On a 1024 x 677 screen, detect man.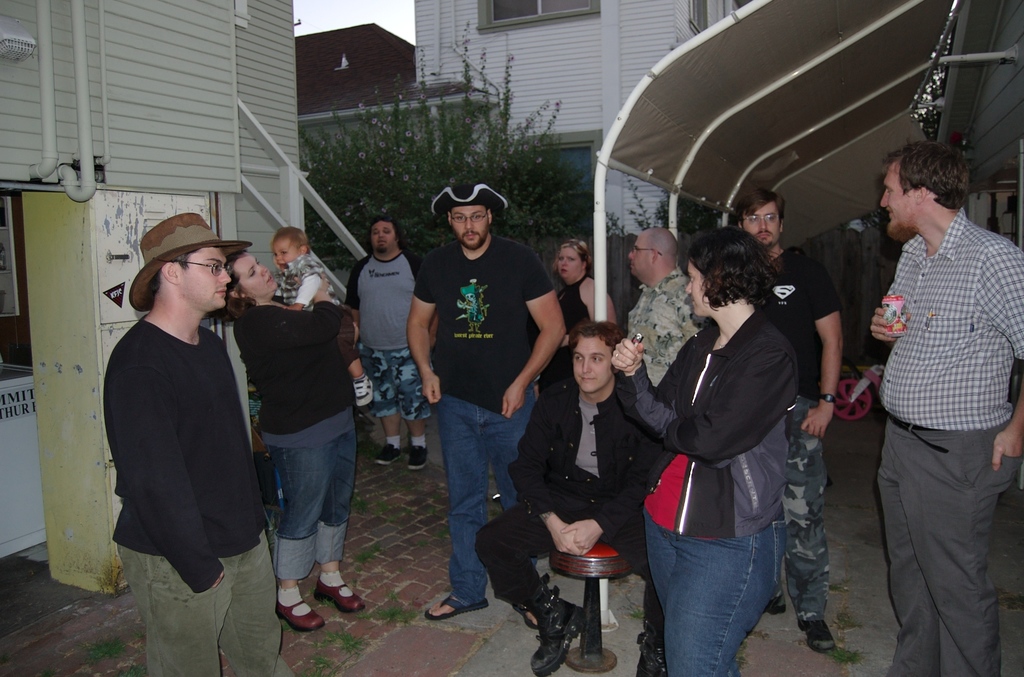
rect(736, 185, 845, 651).
